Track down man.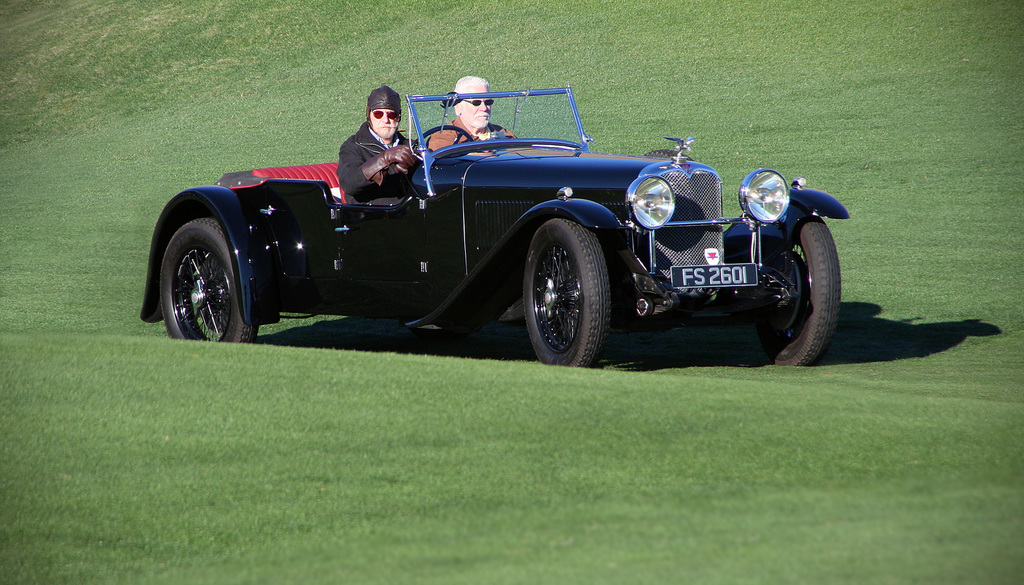
Tracked to 426/76/508/154.
